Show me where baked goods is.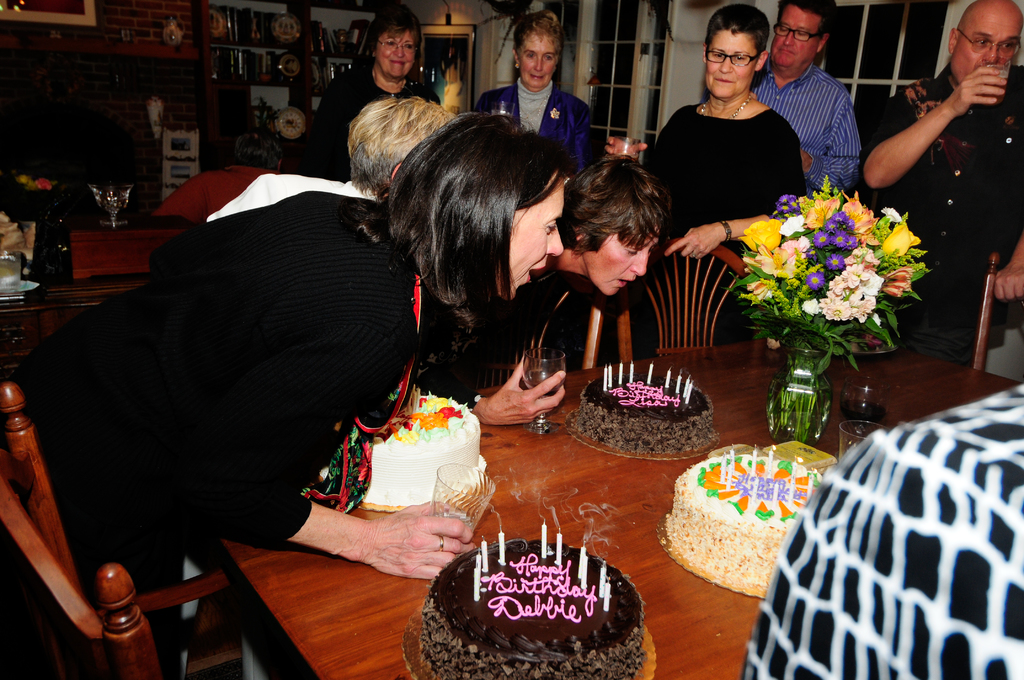
baked goods is at select_region(419, 534, 647, 679).
